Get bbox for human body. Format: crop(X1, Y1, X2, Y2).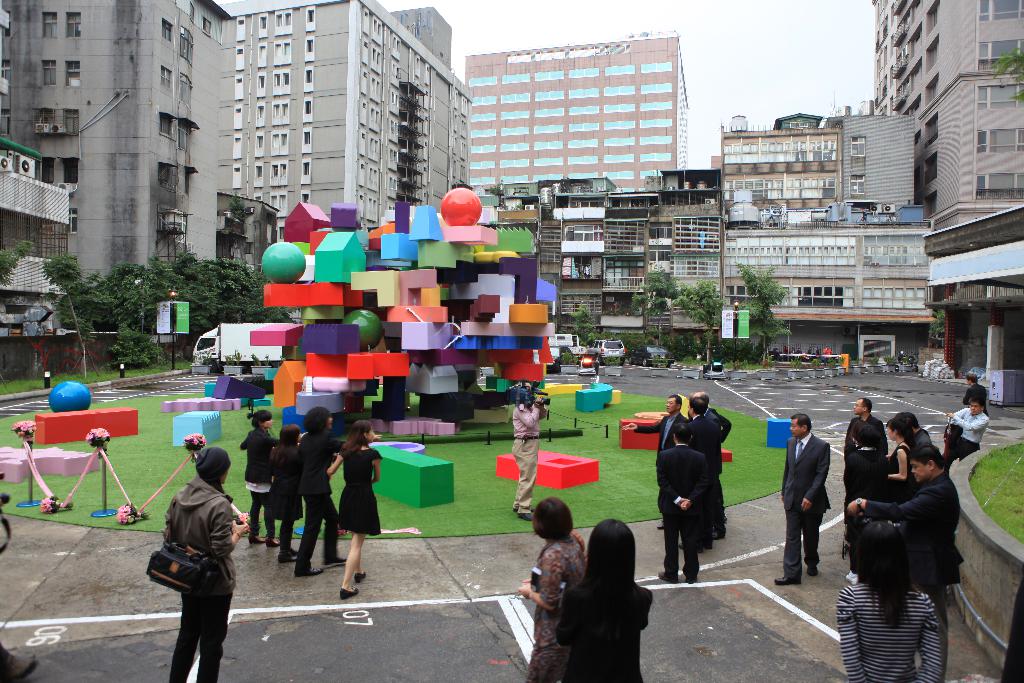
crop(164, 445, 253, 682).
